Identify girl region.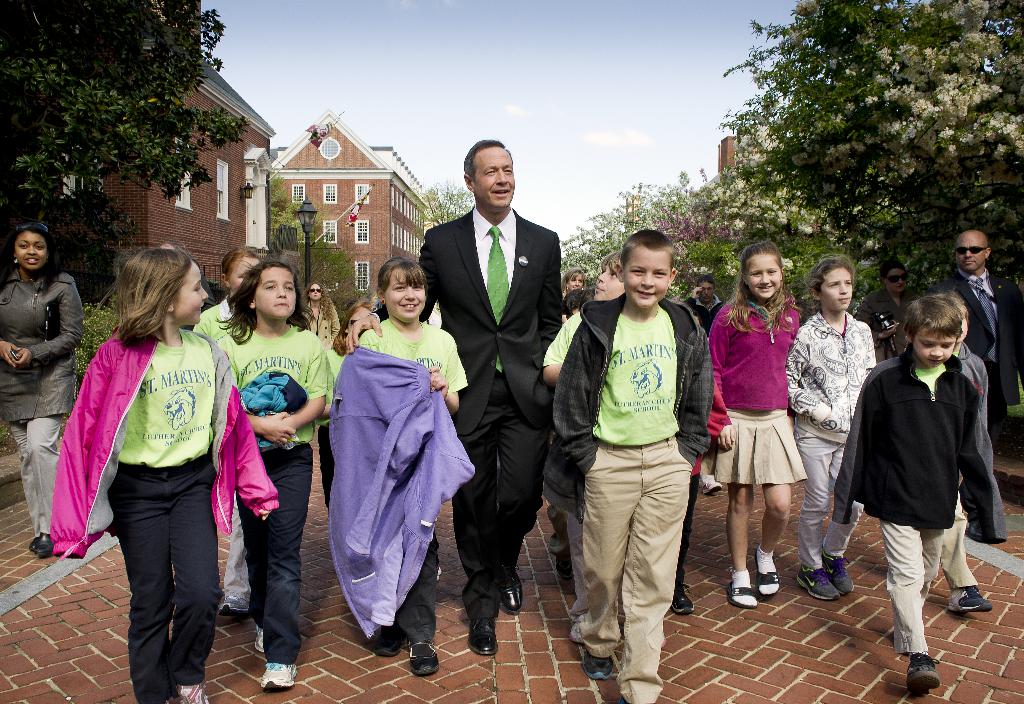
Region: [left=712, top=241, right=811, bottom=612].
